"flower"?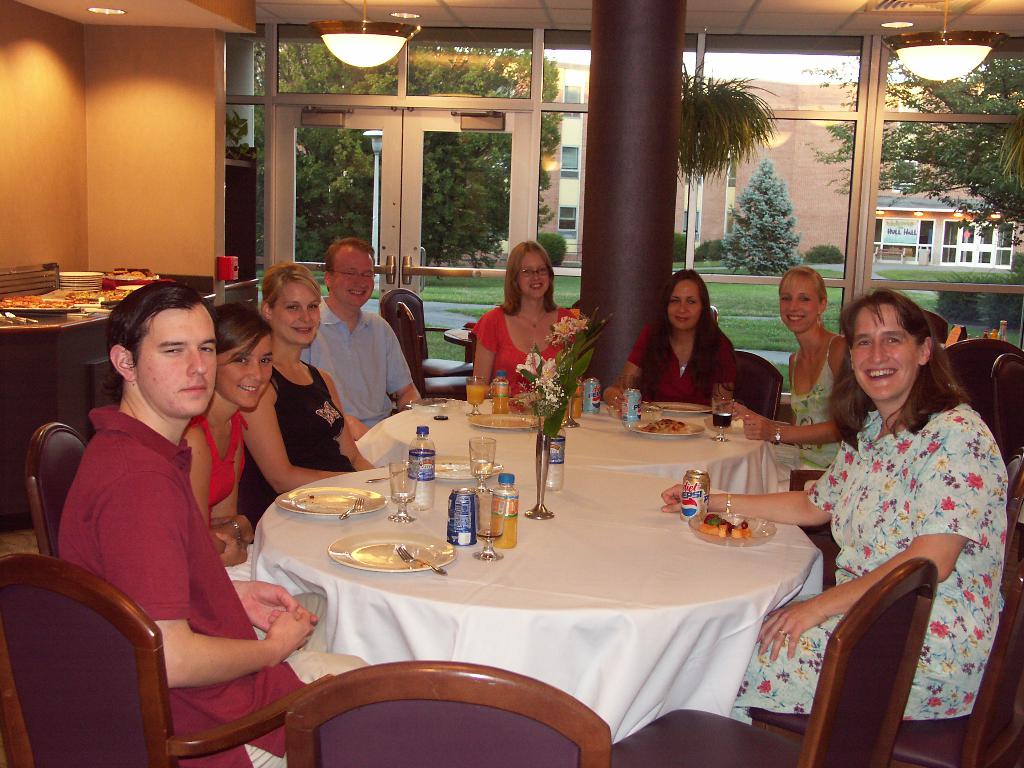
[x1=945, y1=708, x2=959, y2=717]
